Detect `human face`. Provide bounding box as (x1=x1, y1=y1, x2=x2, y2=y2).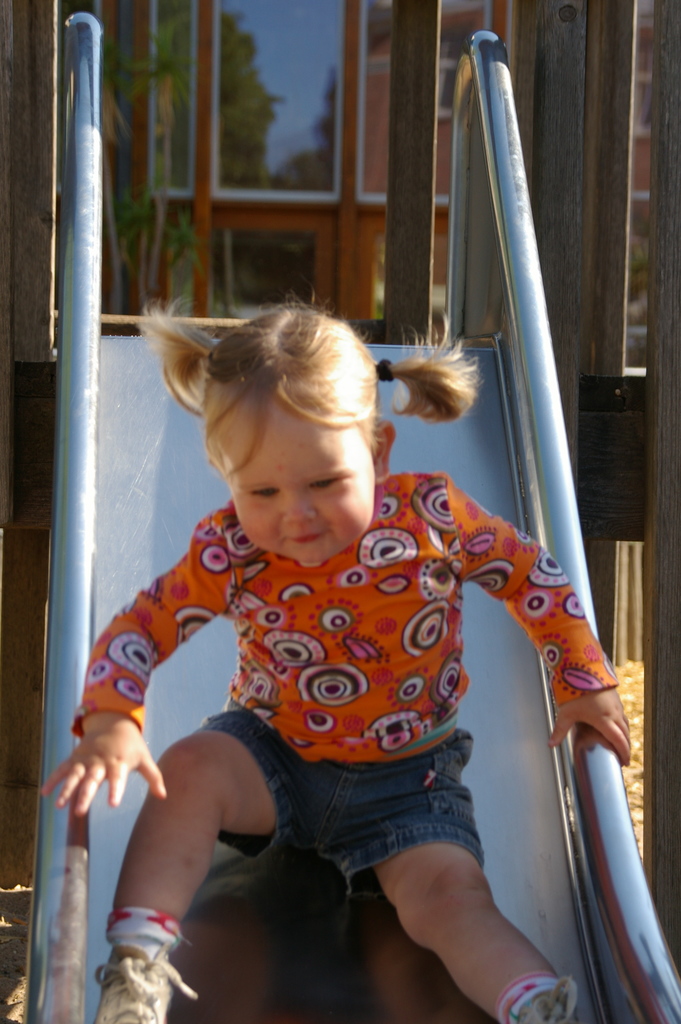
(x1=220, y1=397, x2=379, y2=565).
